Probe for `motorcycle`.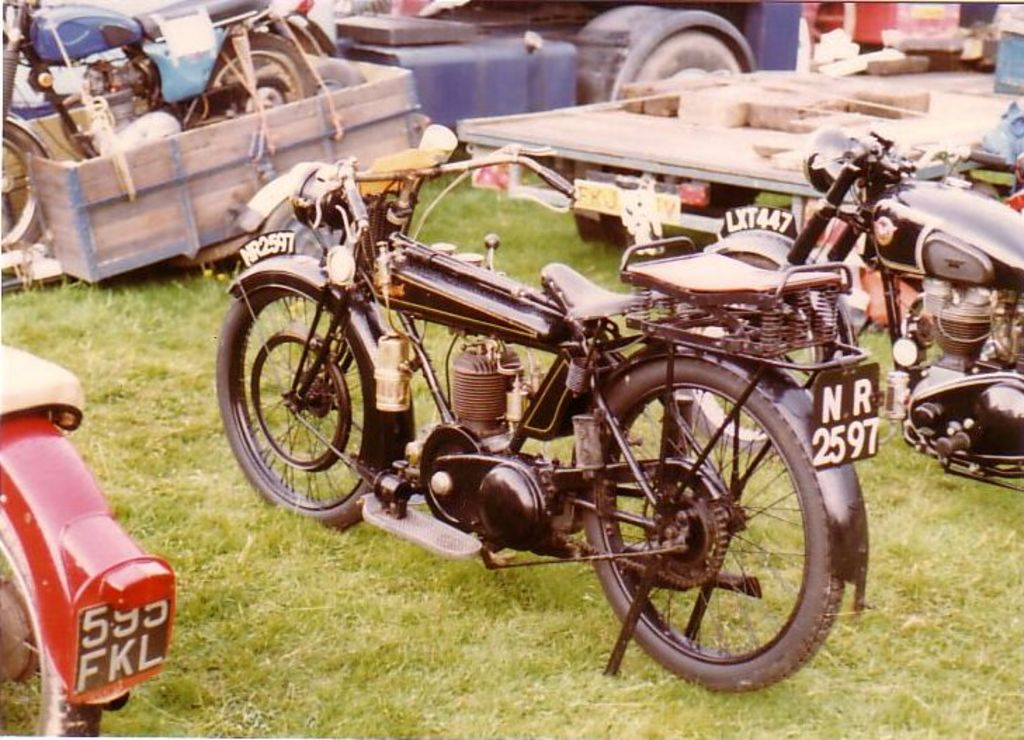
Probe result: [208, 142, 888, 695].
